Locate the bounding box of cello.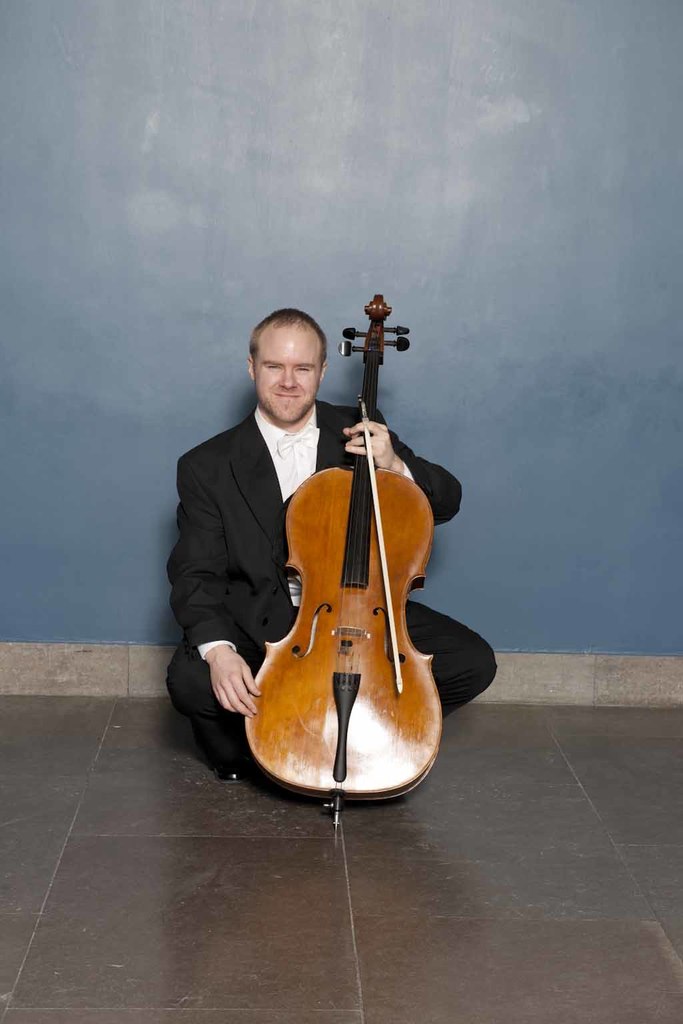
Bounding box: [x1=242, y1=292, x2=438, y2=805].
